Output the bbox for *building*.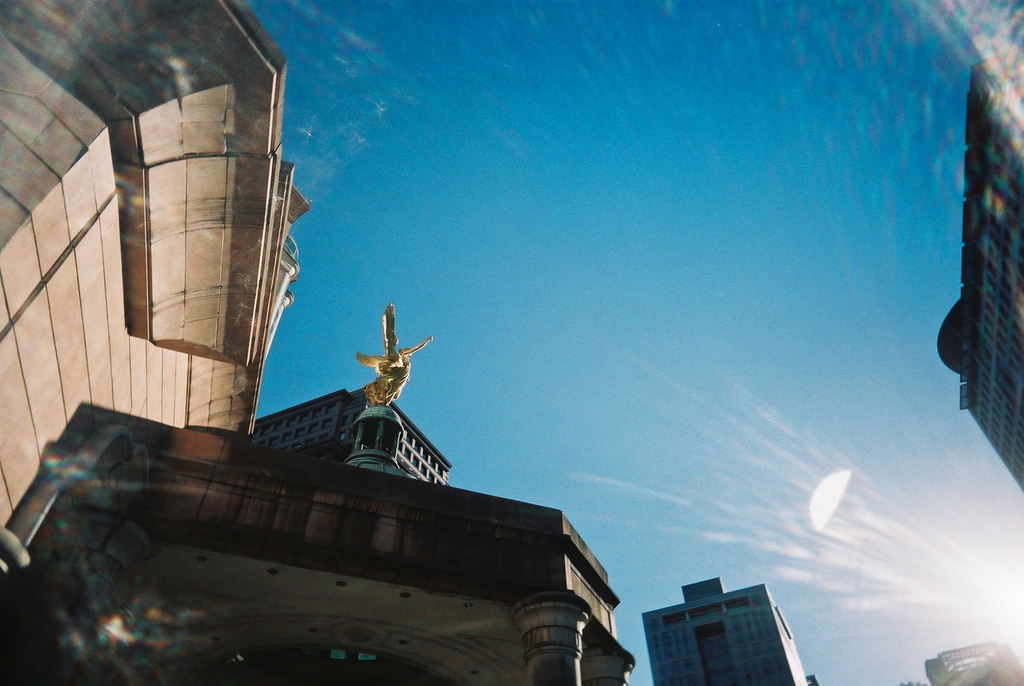
(250,390,445,482).
